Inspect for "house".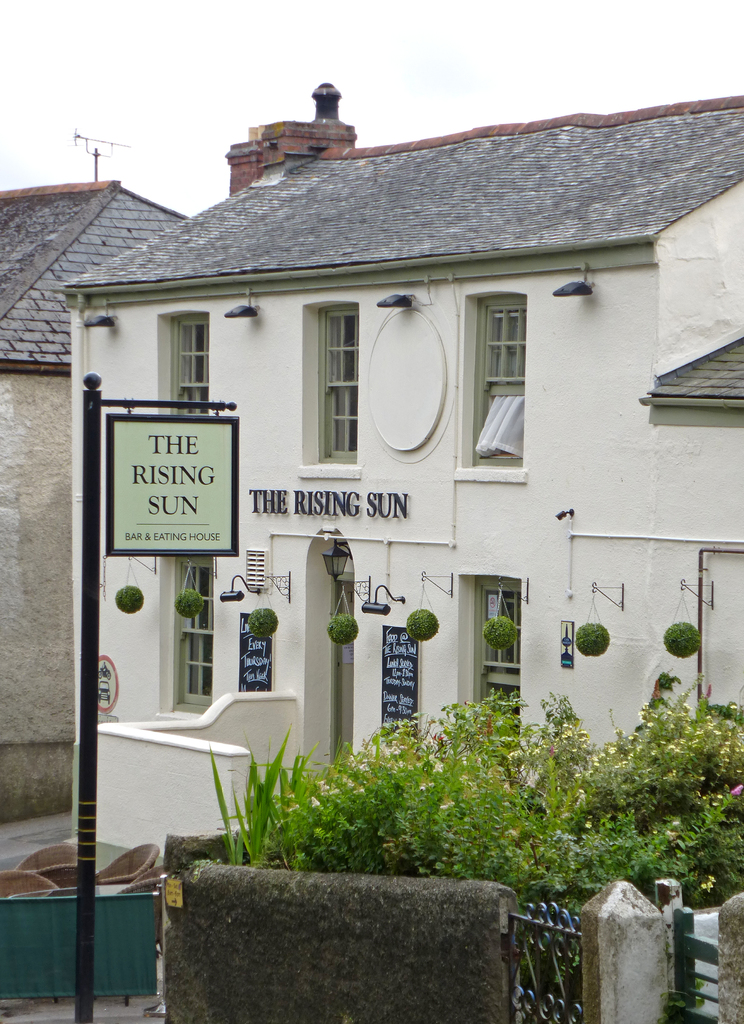
Inspection: <bbox>46, 80, 743, 865</bbox>.
